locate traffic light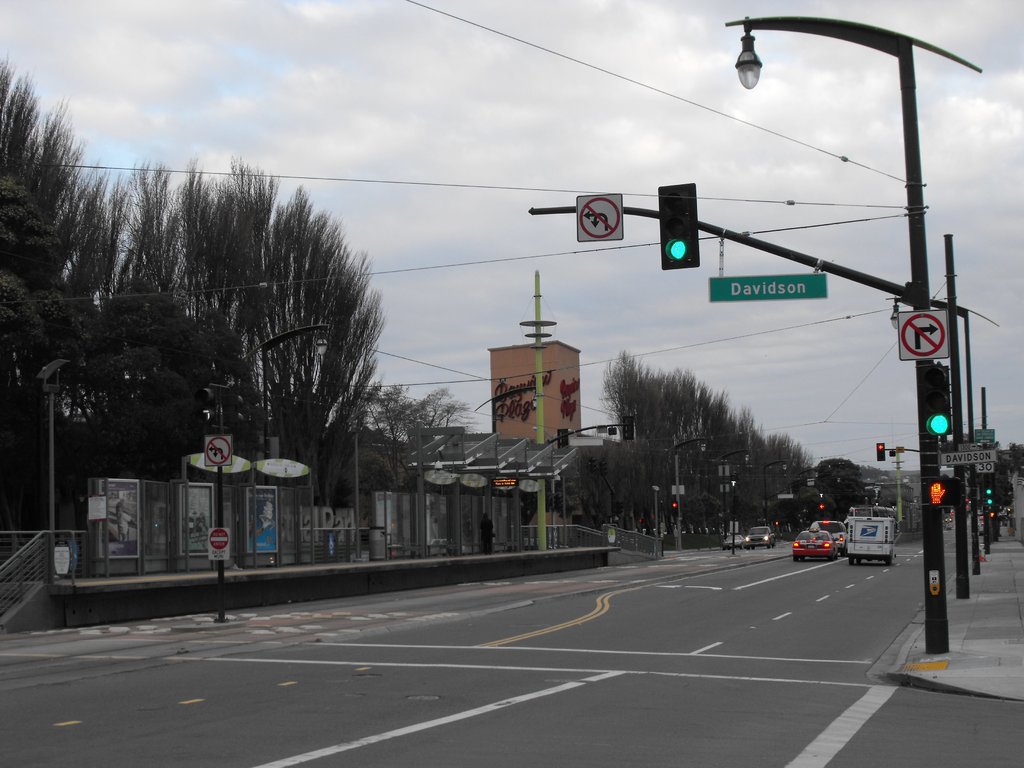
bbox=[777, 518, 778, 525]
